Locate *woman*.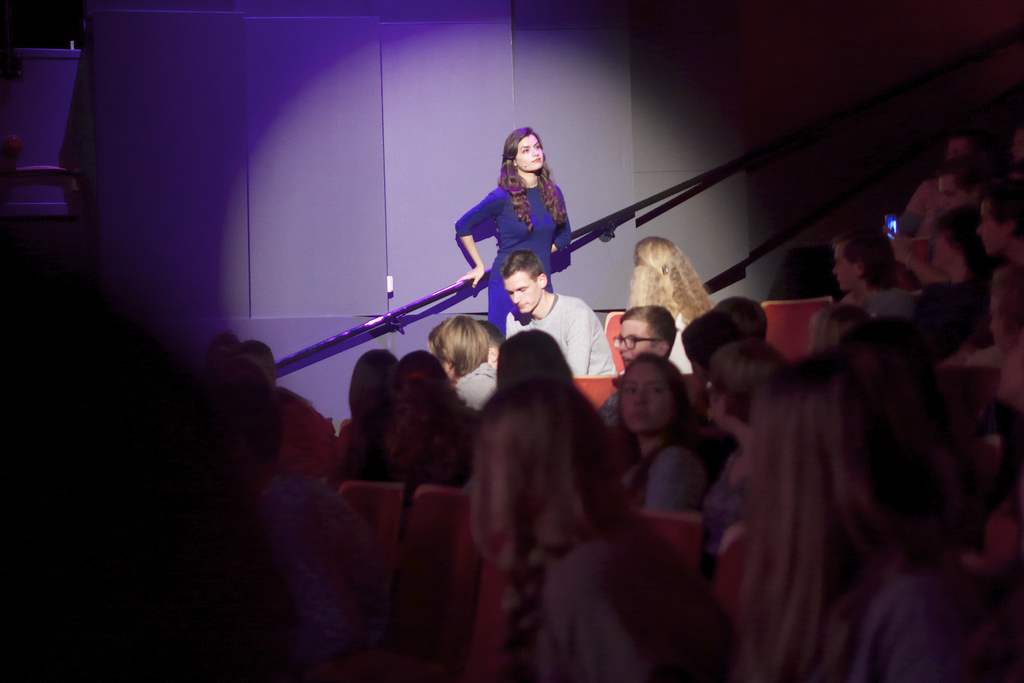
Bounding box: BBox(464, 384, 743, 682).
